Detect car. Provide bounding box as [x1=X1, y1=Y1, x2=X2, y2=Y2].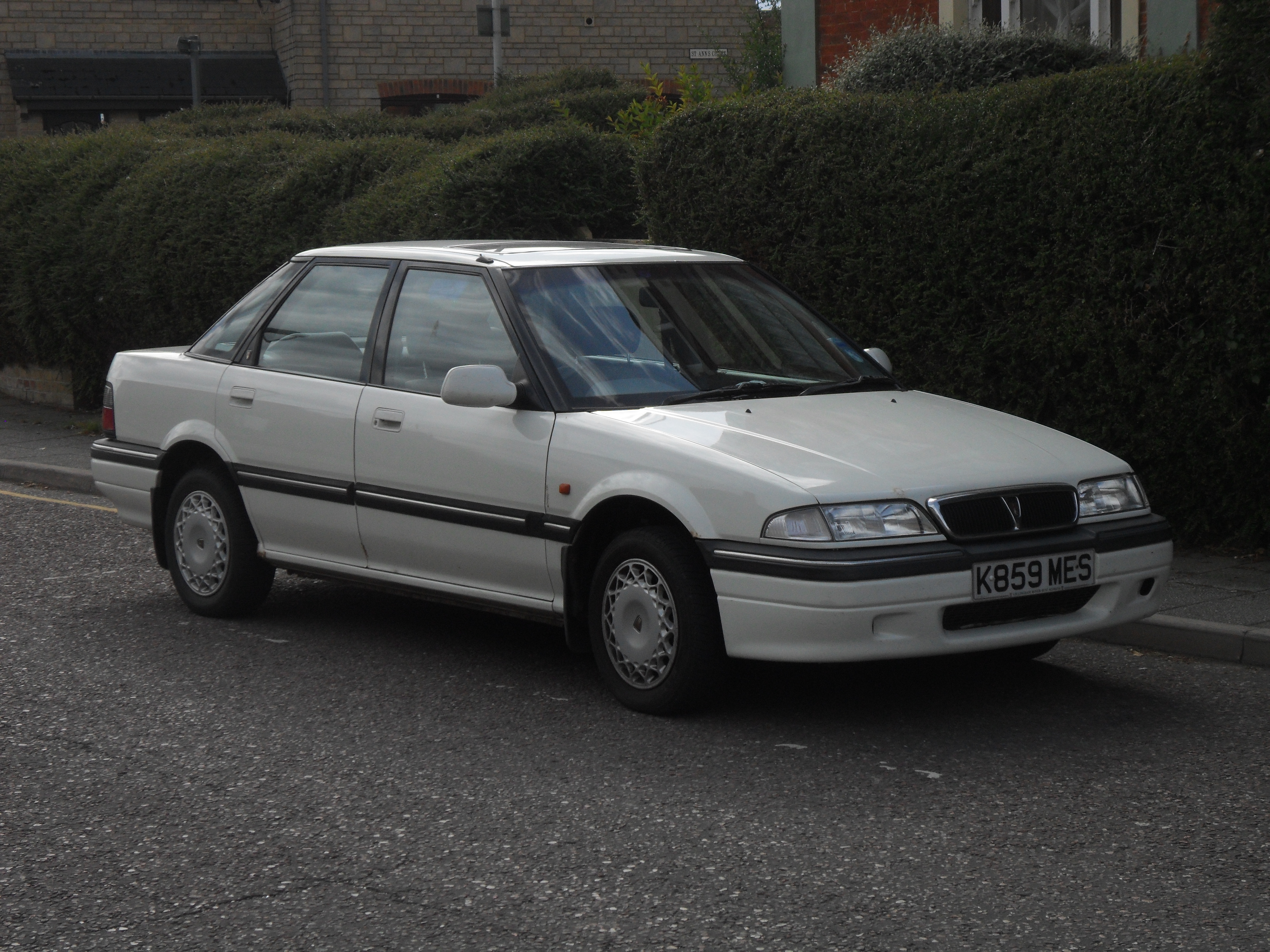
[x1=33, y1=72, x2=345, y2=207].
